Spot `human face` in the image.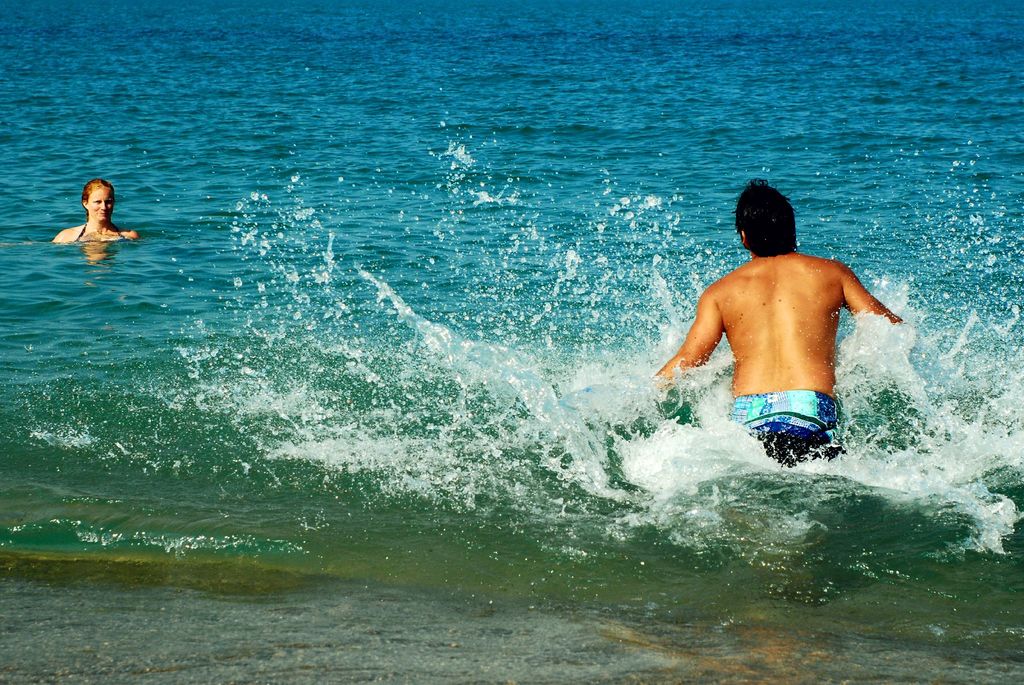
`human face` found at 88, 188, 114, 223.
